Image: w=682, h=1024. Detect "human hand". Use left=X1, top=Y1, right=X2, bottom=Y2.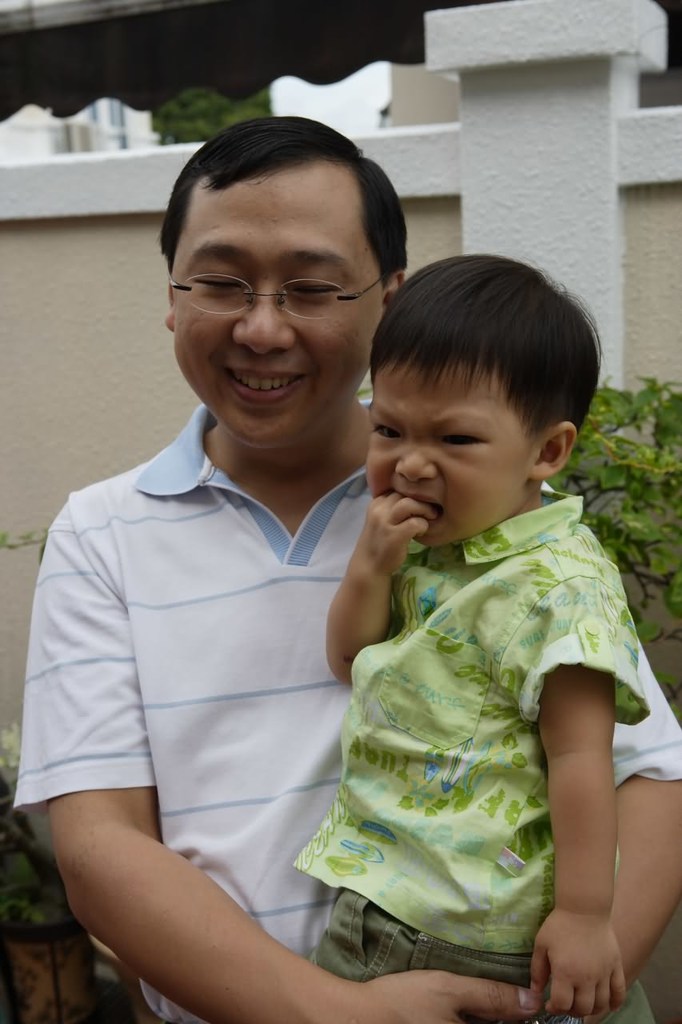
left=355, top=489, right=440, bottom=575.
